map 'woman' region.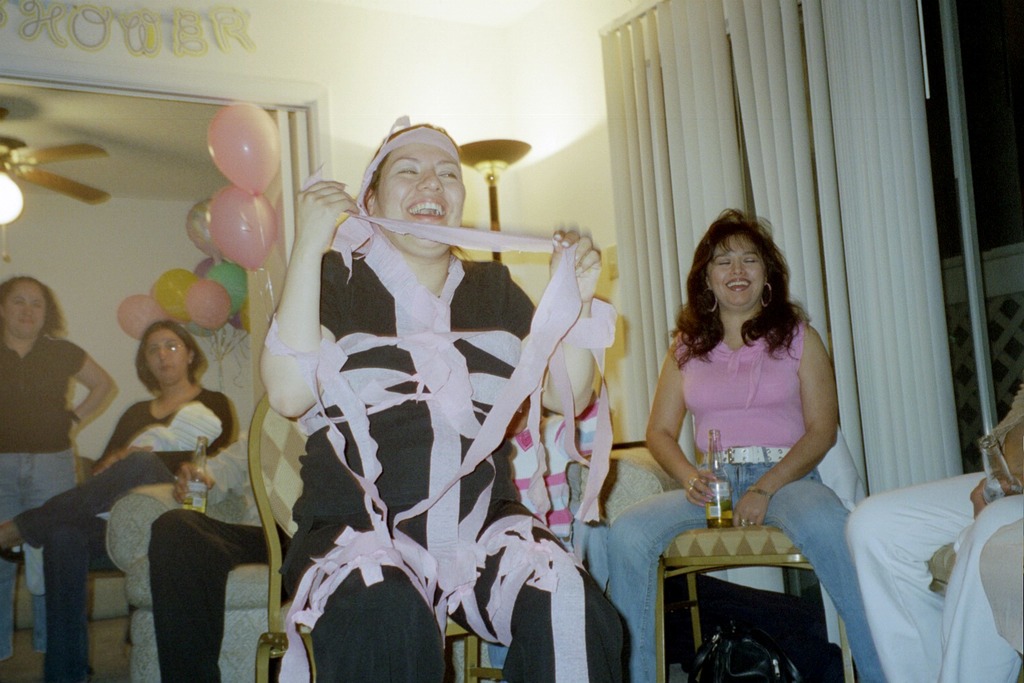
Mapped to [left=256, top=116, right=633, bottom=682].
